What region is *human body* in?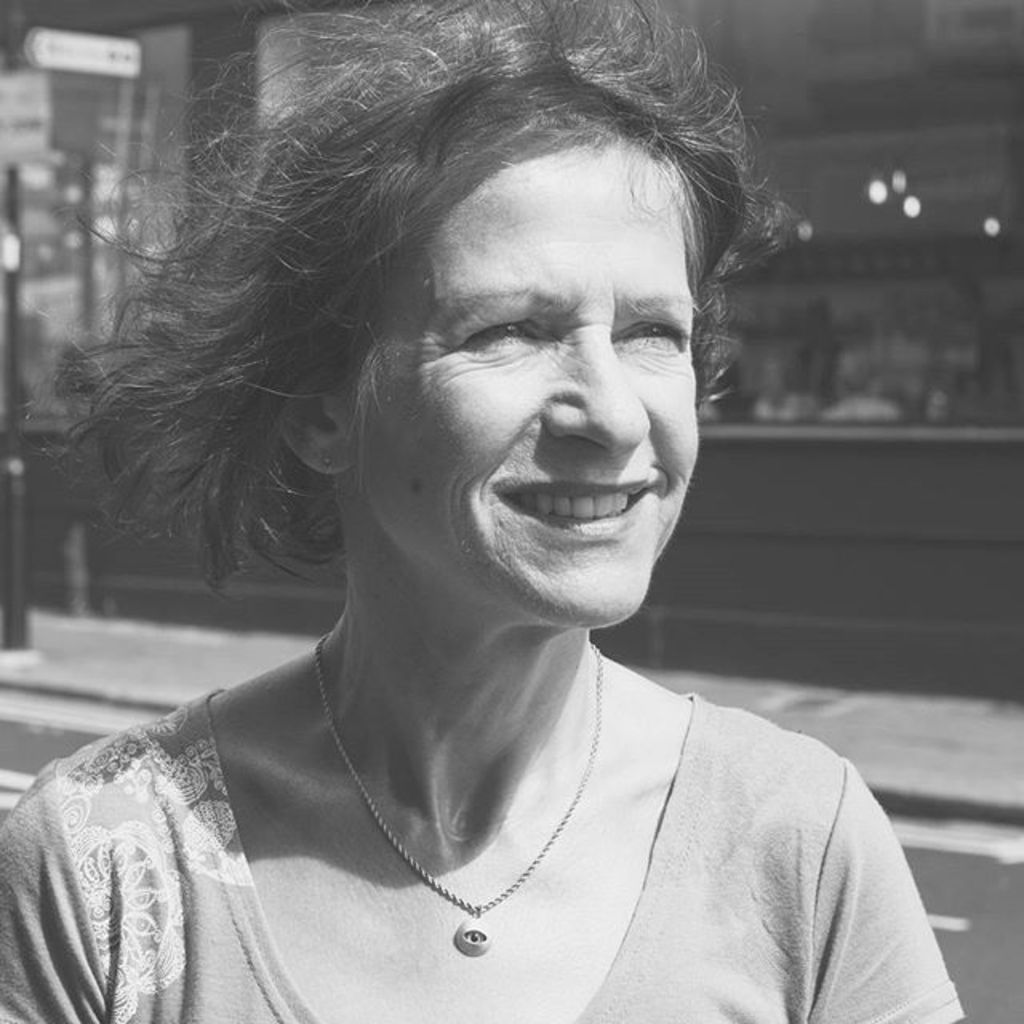
[0, 128, 941, 1023].
